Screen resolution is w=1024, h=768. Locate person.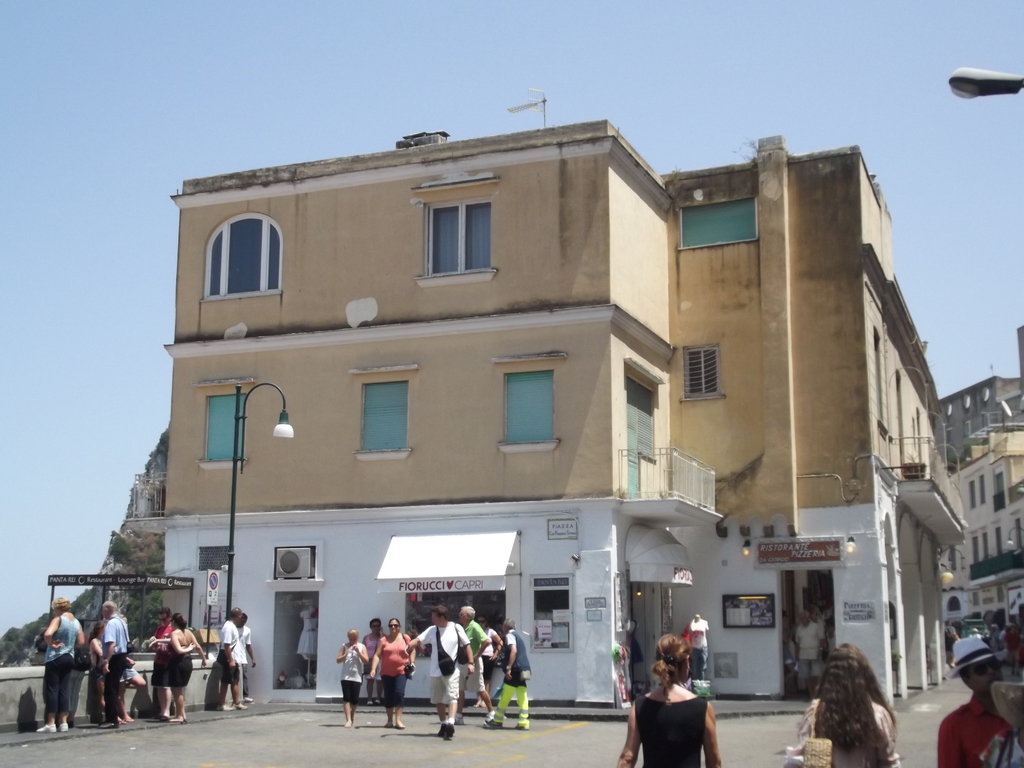
[797,641,902,762].
